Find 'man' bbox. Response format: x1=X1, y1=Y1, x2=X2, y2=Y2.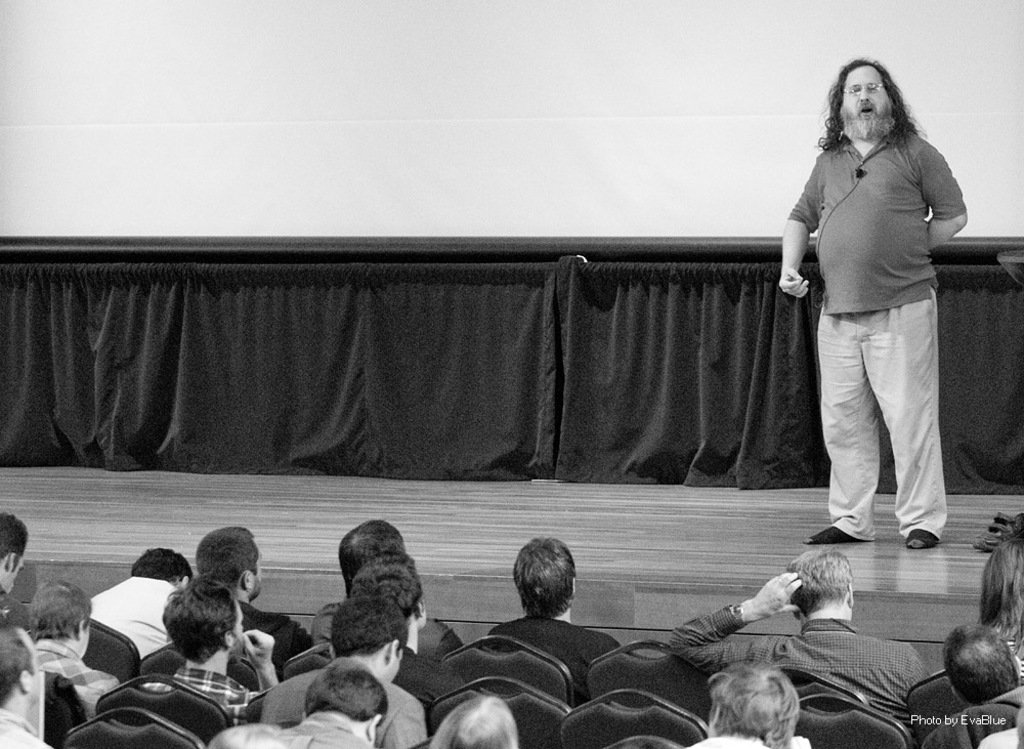
x1=286, y1=657, x2=388, y2=748.
